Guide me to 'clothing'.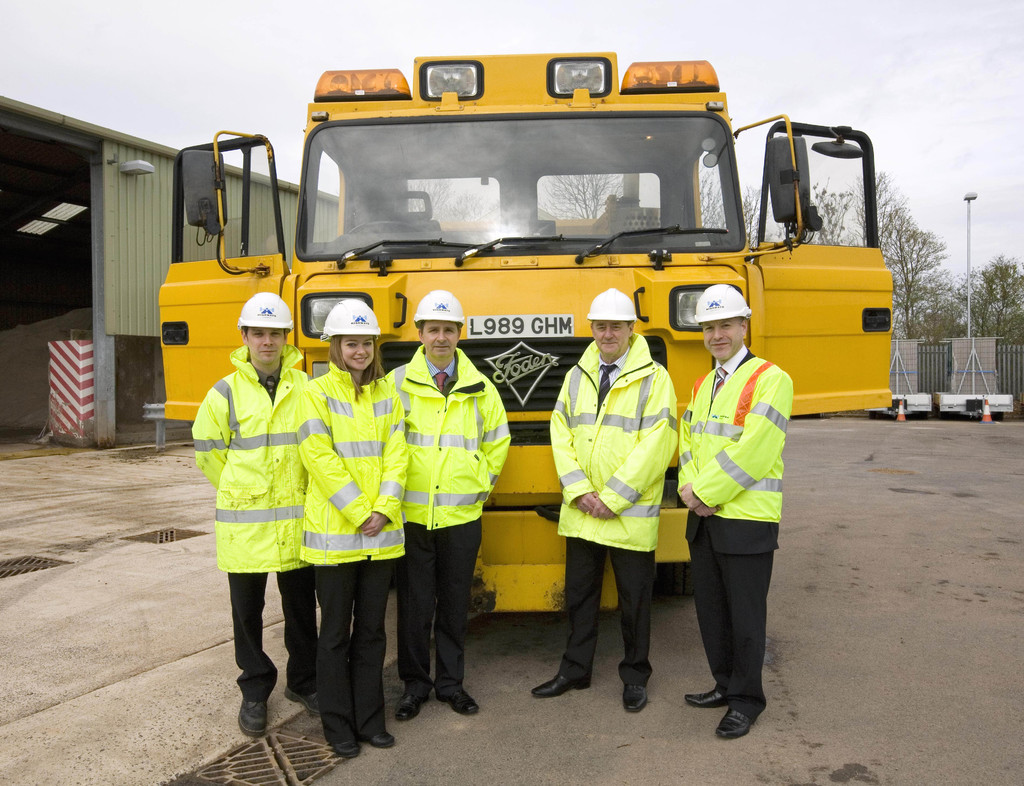
Guidance: [380, 347, 511, 678].
